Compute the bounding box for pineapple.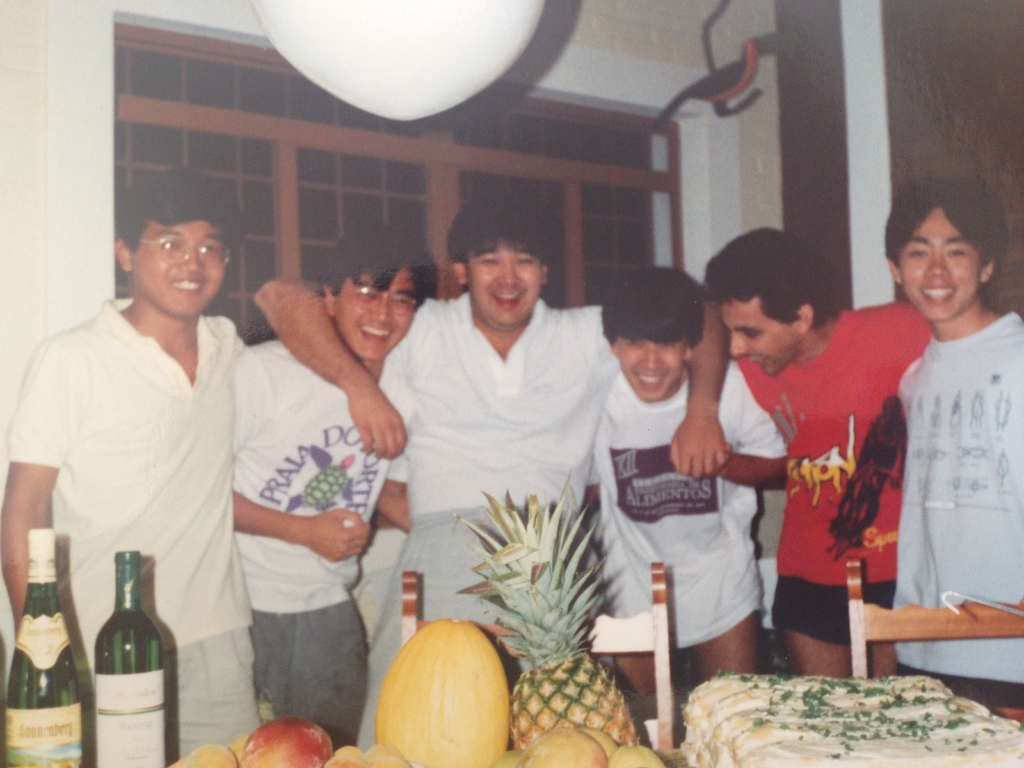
455,471,639,744.
